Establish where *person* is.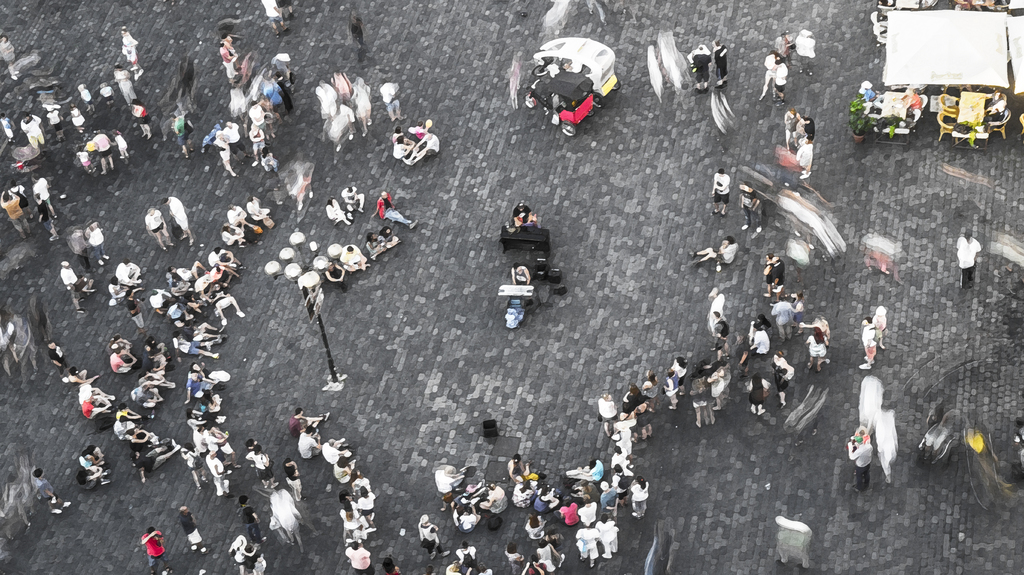
Established at 263/65/296/112.
